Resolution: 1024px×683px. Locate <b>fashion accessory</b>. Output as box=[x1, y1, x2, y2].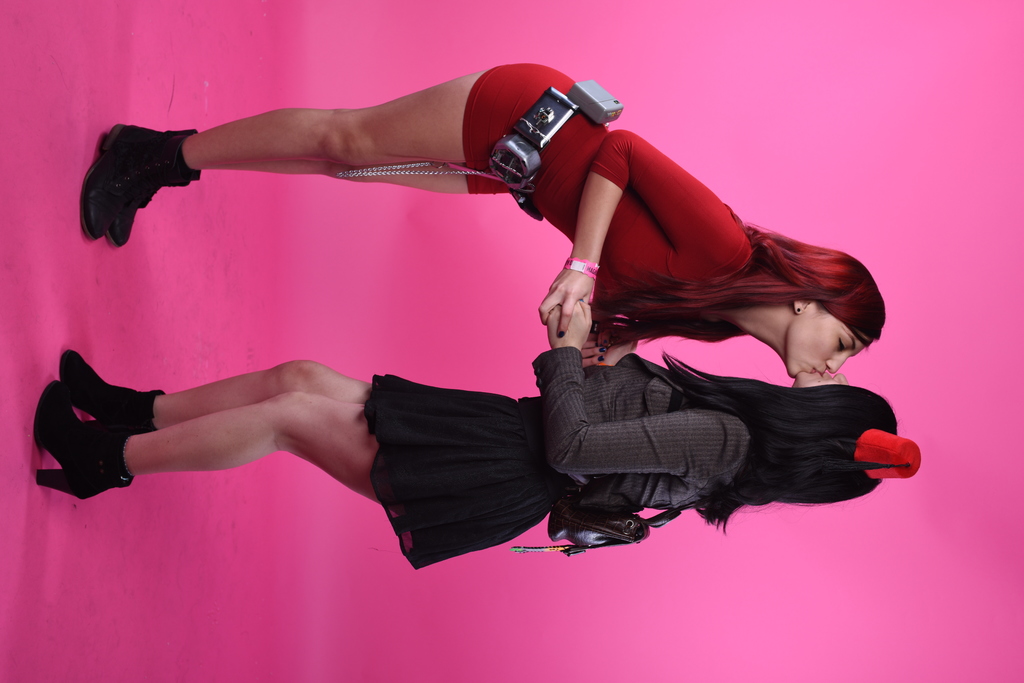
box=[78, 120, 197, 244].
